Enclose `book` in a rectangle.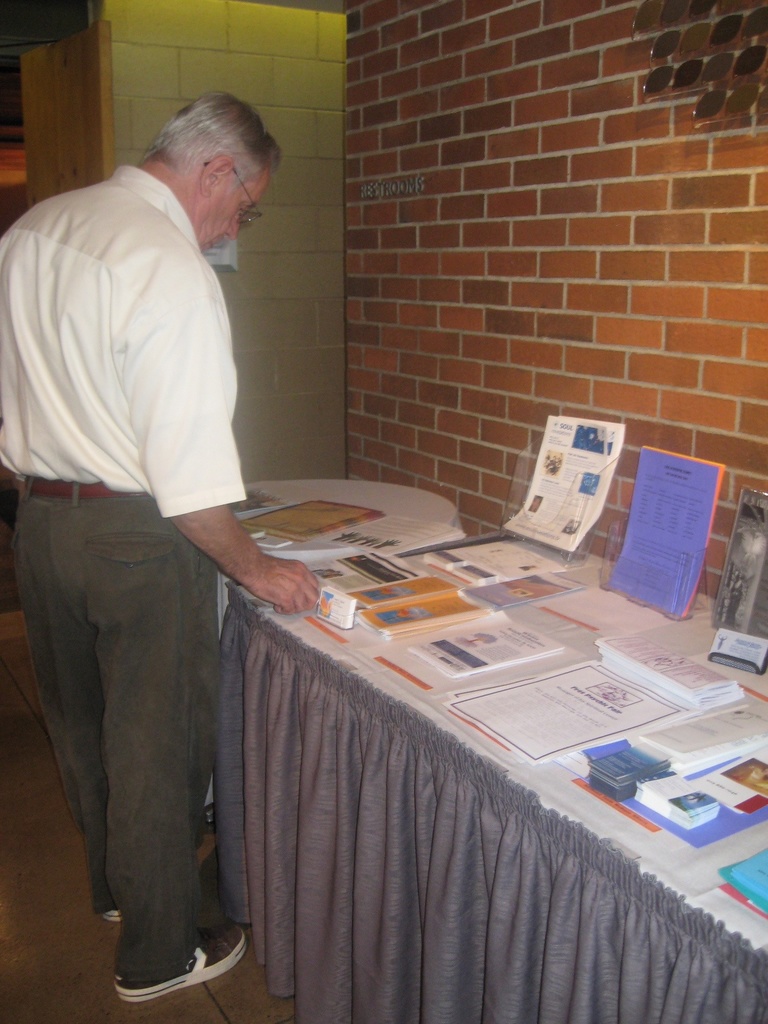
bbox(596, 636, 747, 709).
